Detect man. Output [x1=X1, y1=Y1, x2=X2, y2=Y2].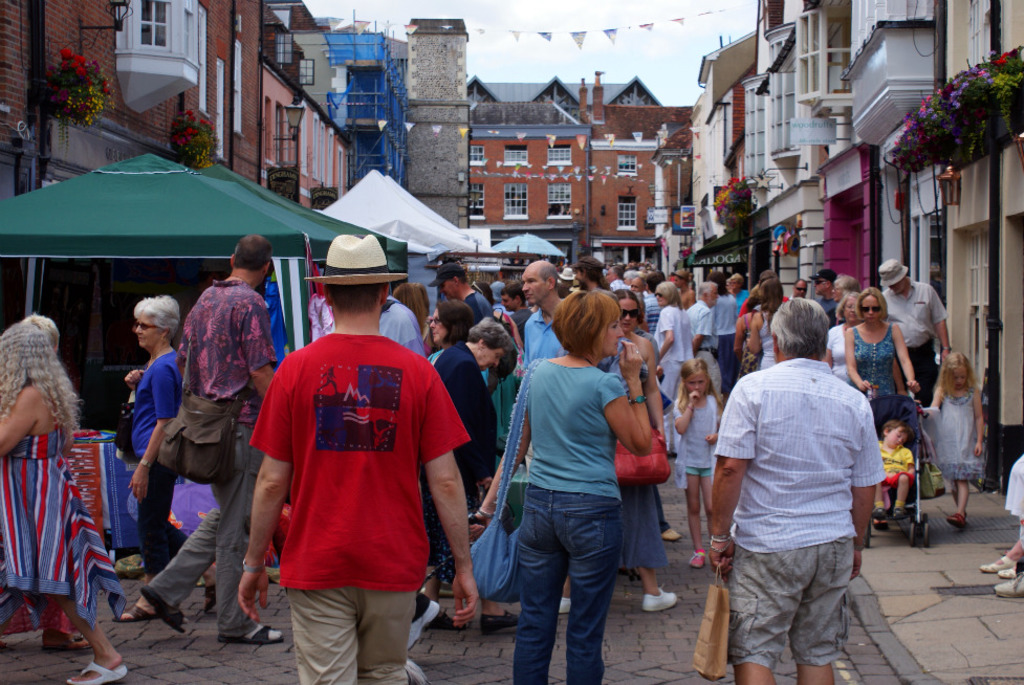
[x1=426, y1=263, x2=495, y2=396].
